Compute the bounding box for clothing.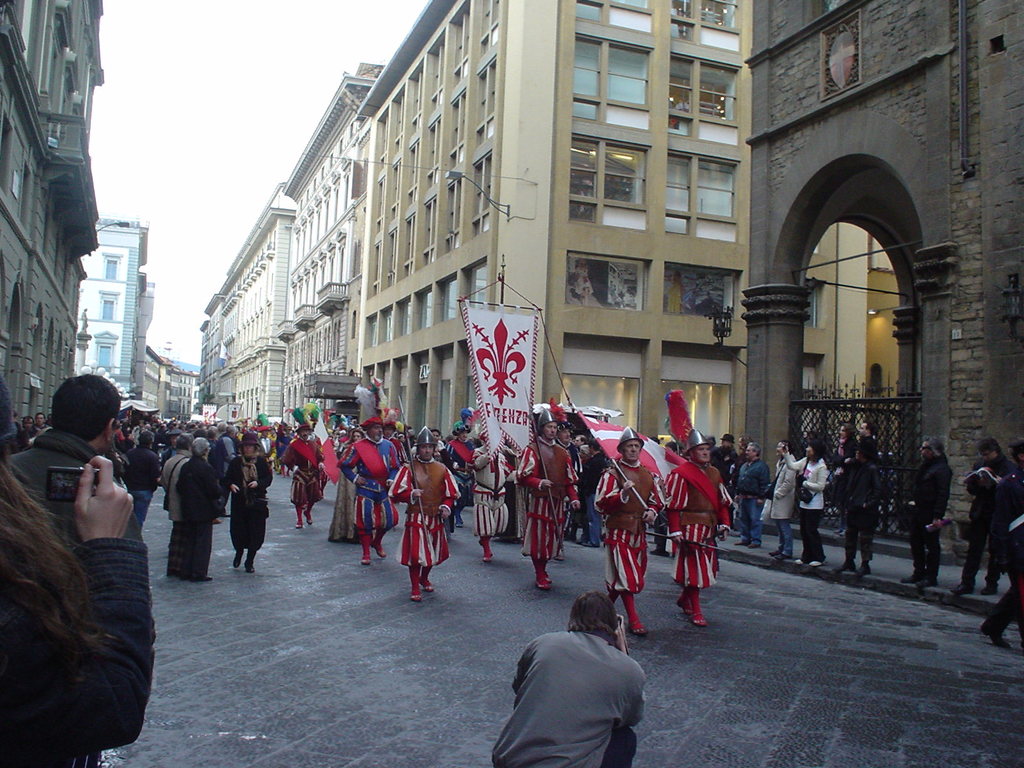
<bbox>589, 454, 668, 625</bbox>.
